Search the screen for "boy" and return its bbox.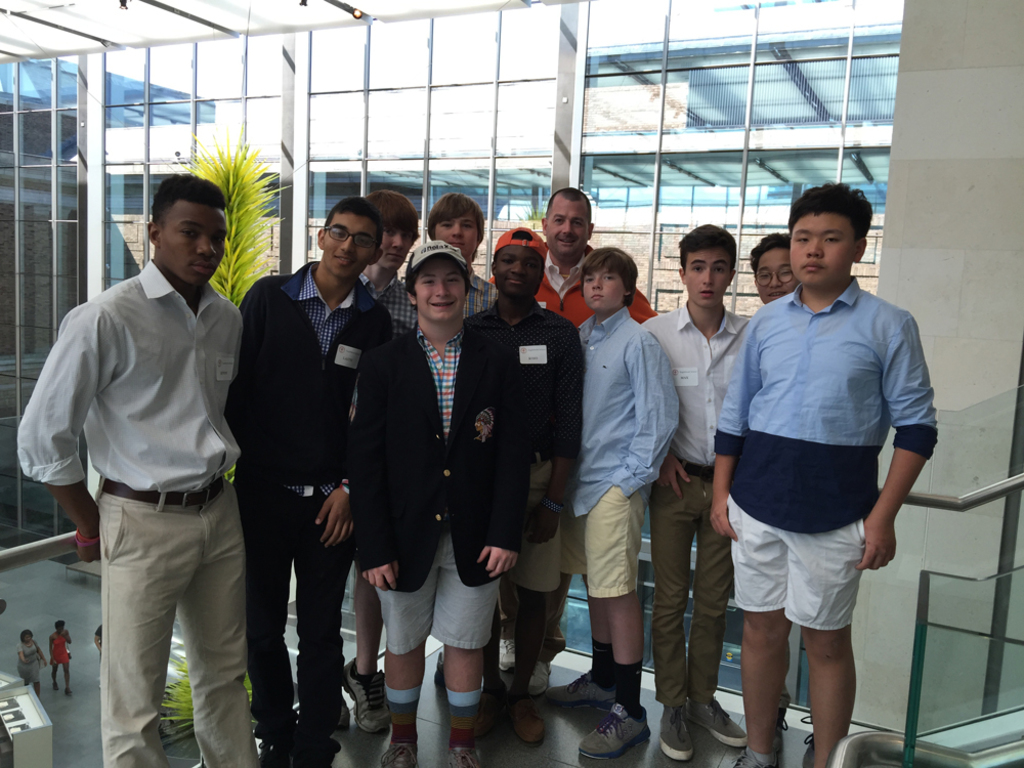
Found: left=683, top=161, right=933, bottom=754.
